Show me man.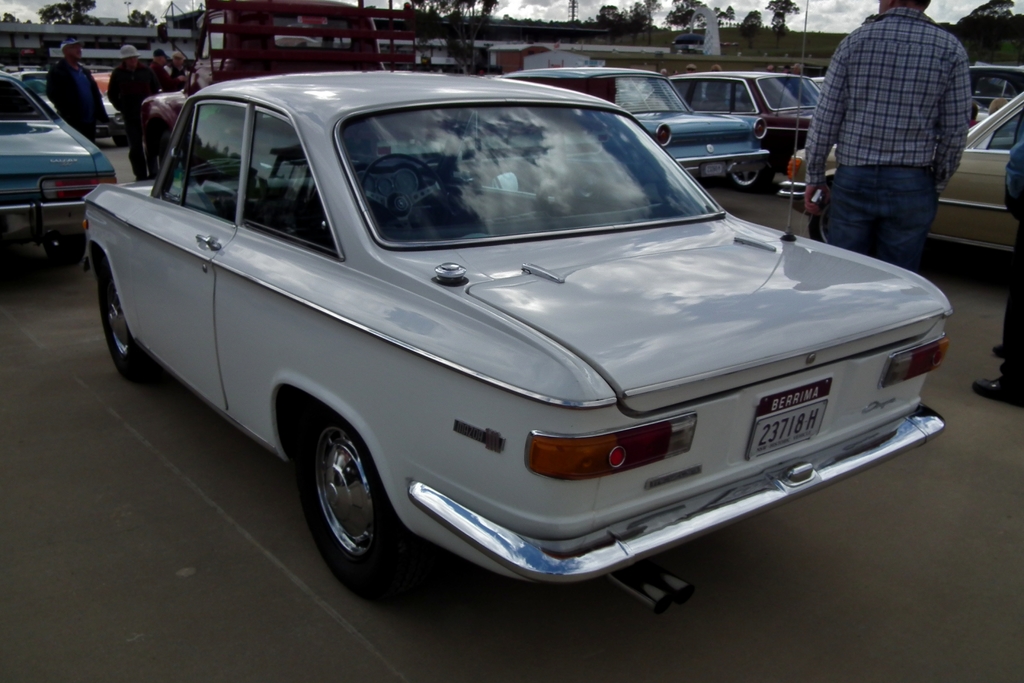
man is here: l=787, t=10, r=991, b=286.
